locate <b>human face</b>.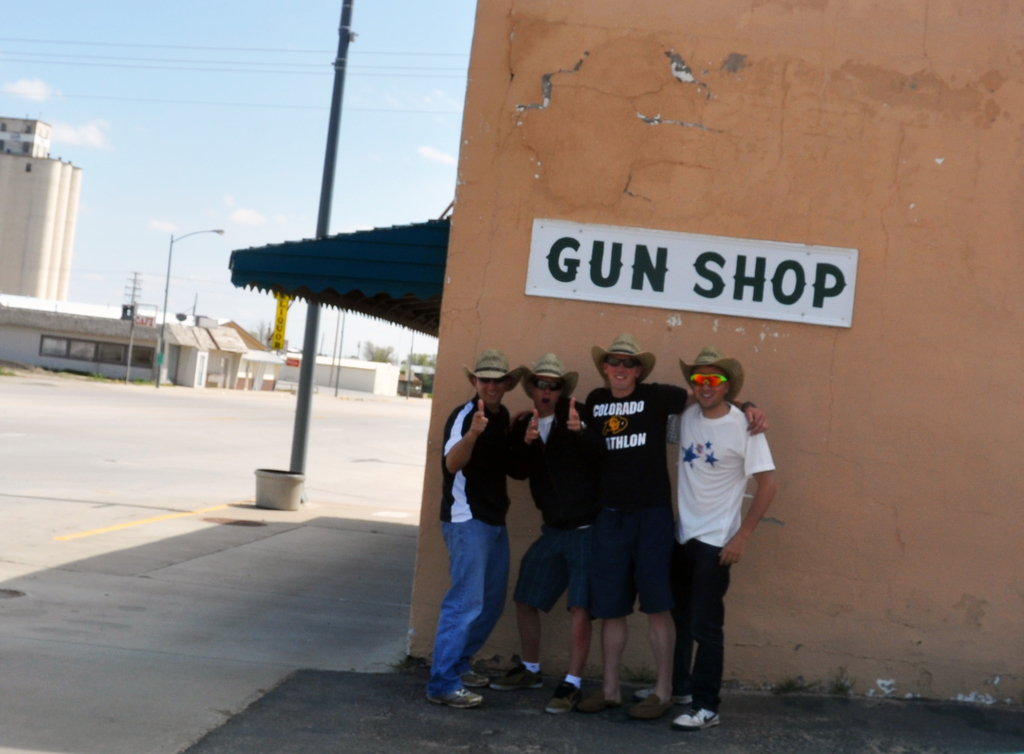
Bounding box: 607,356,637,391.
